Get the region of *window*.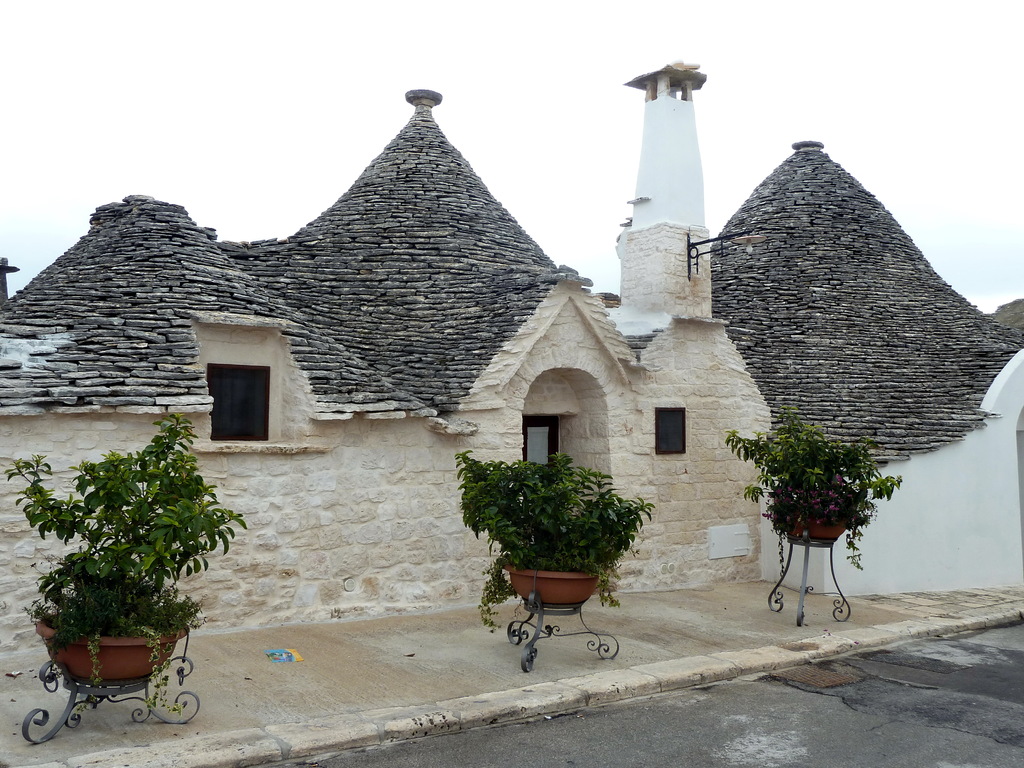
bbox(653, 410, 685, 458).
